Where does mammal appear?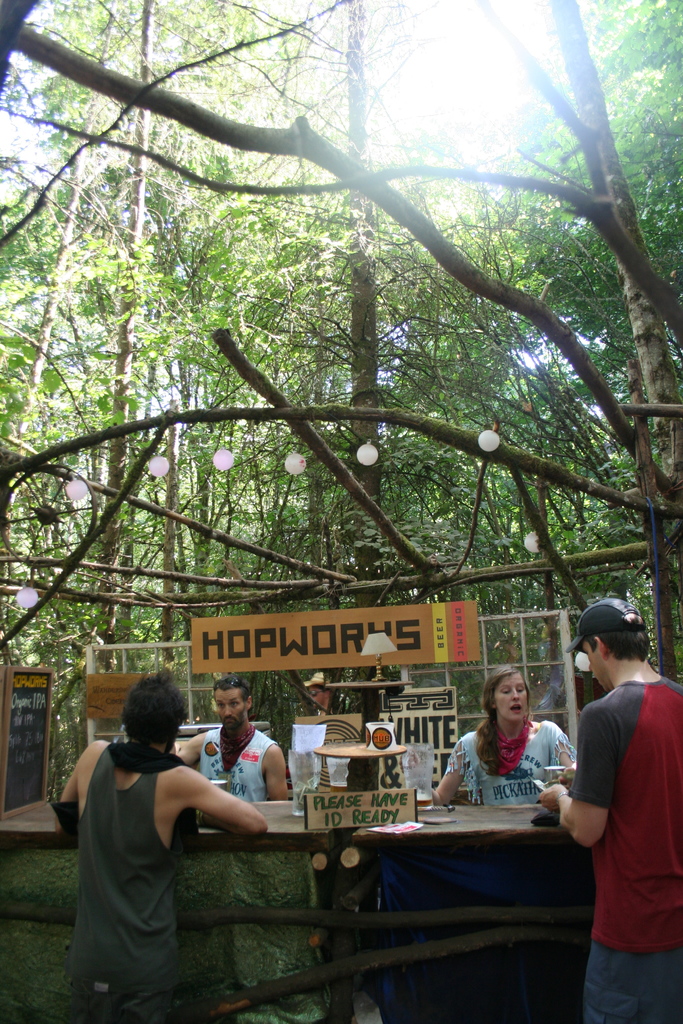
Appears at 432 664 573 804.
